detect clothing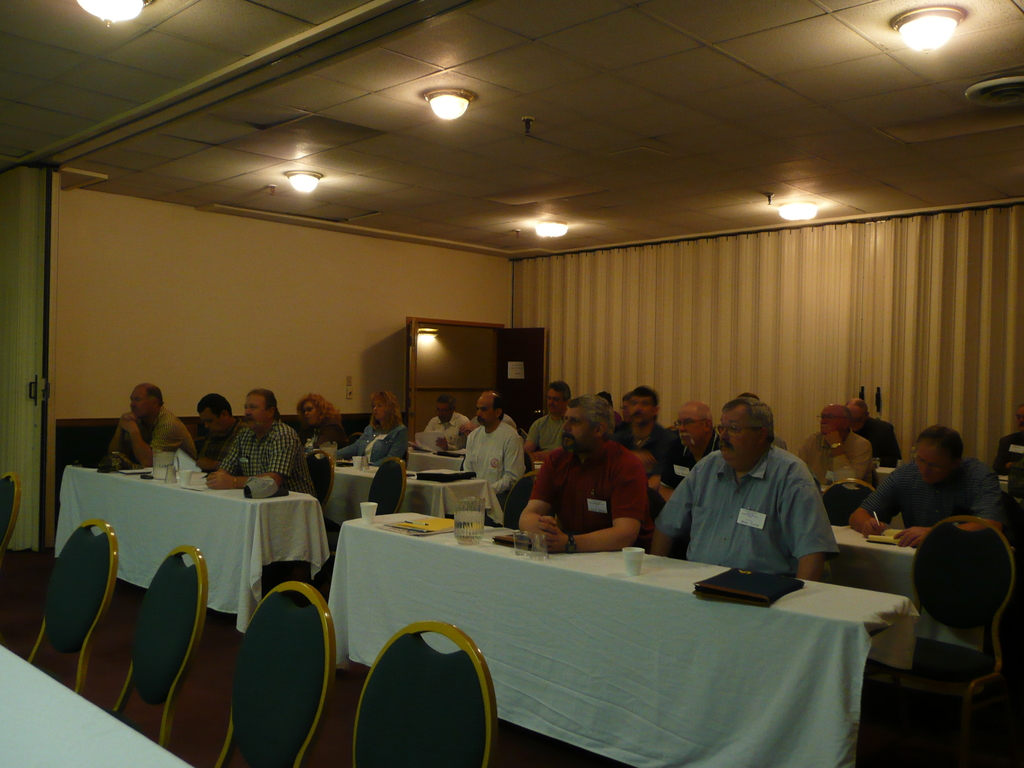
Rect(532, 438, 643, 527)
